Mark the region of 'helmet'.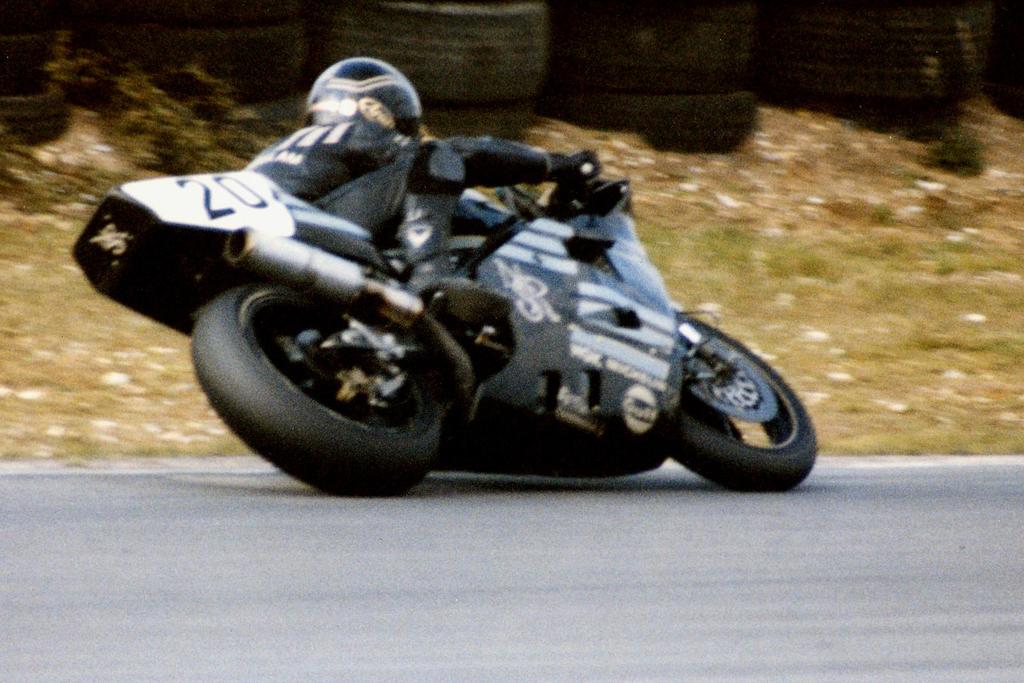
Region: box=[286, 59, 406, 138].
